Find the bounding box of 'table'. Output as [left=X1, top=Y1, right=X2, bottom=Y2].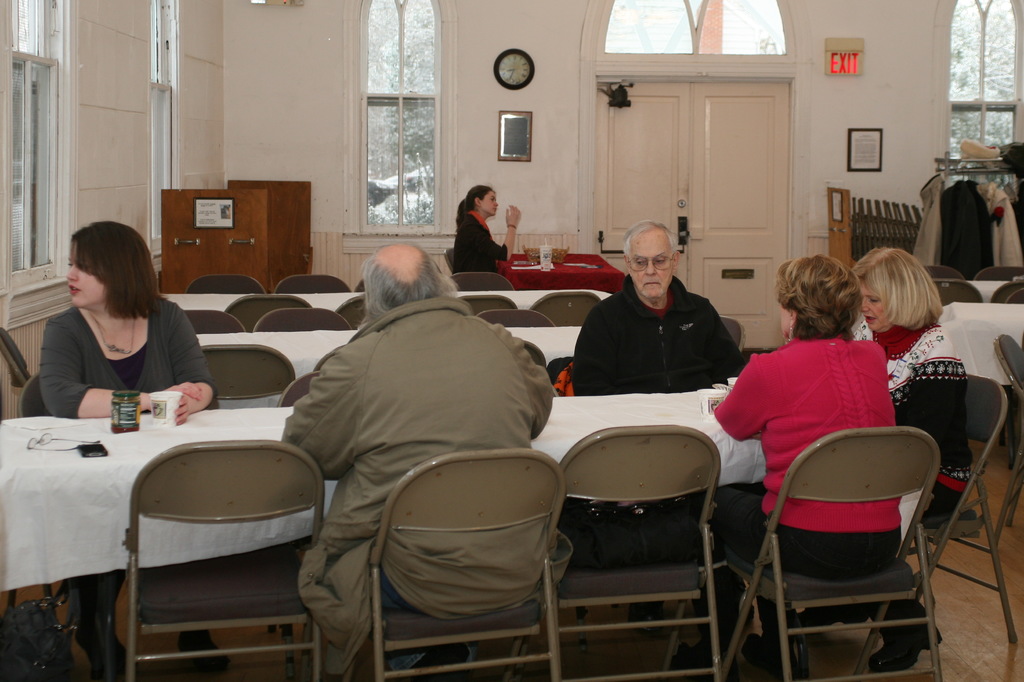
[left=501, top=250, right=620, bottom=287].
